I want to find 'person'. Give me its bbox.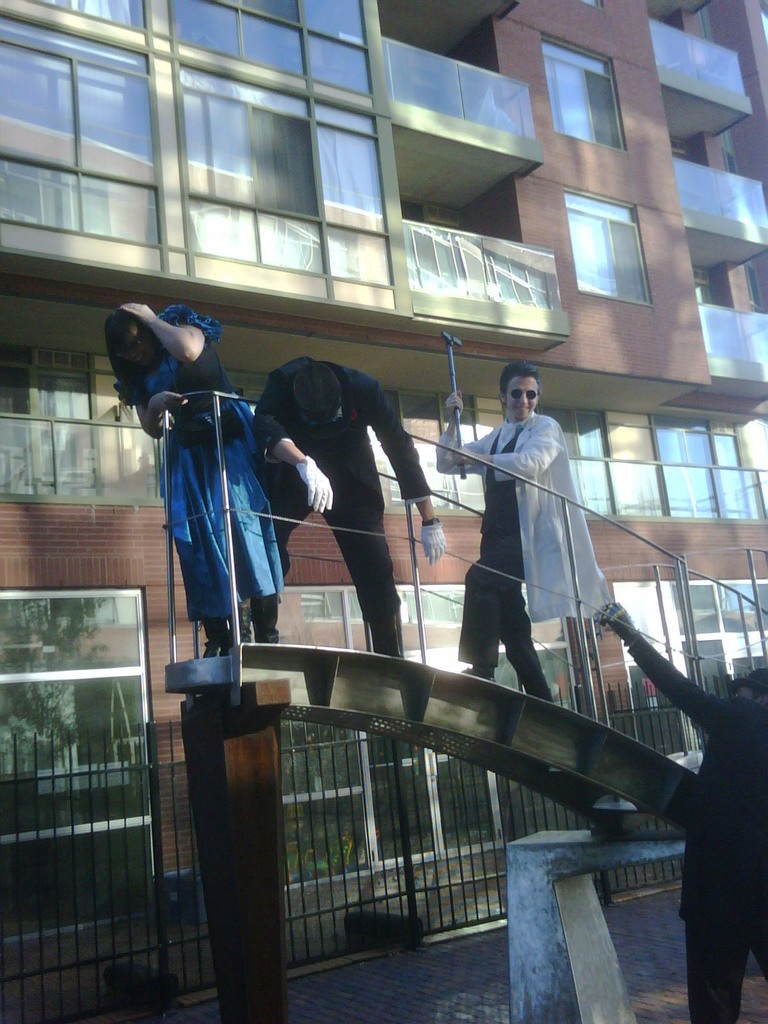
125, 247, 288, 693.
